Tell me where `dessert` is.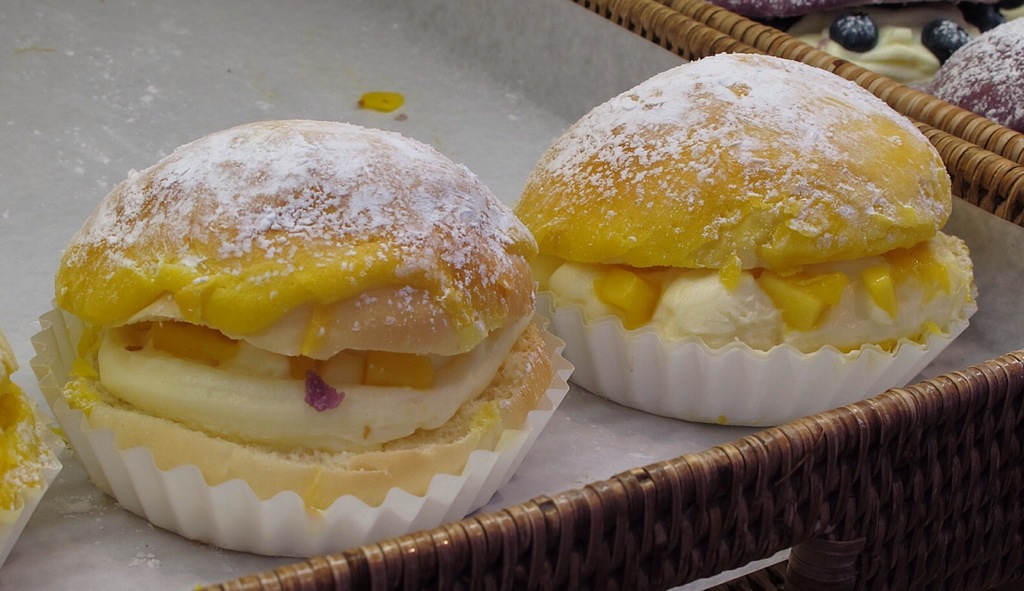
`dessert` is at {"left": 510, "top": 53, "right": 978, "bottom": 353}.
